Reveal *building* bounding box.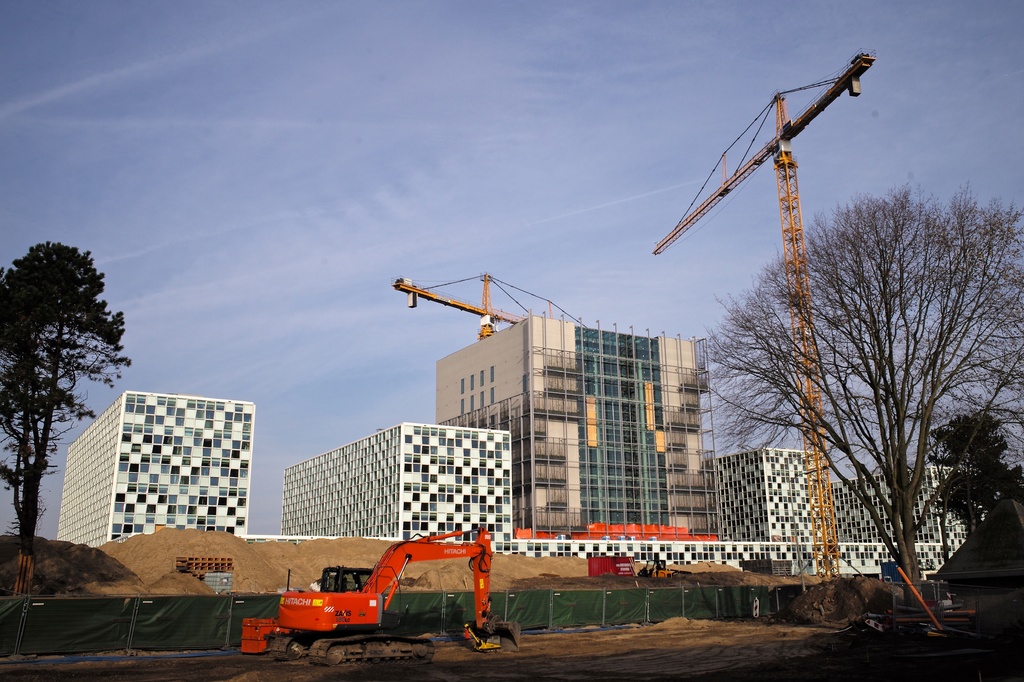
Revealed: box=[62, 399, 259, 555].
